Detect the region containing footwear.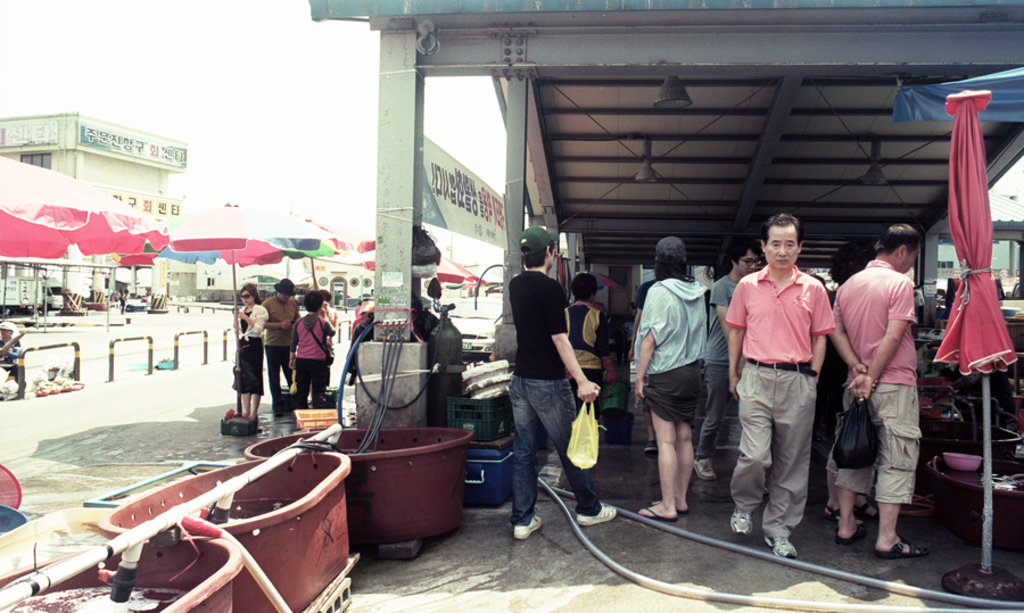
876:538:924:558.
